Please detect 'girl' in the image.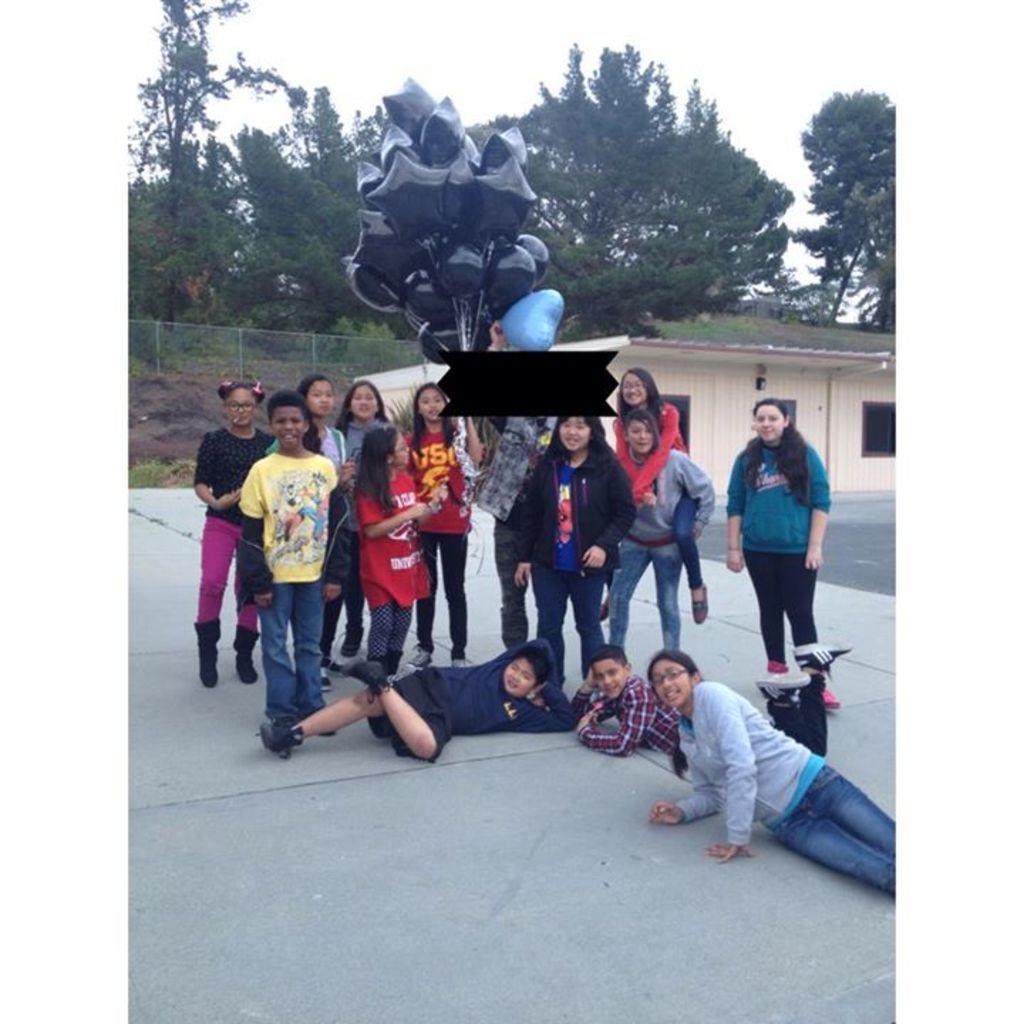
649 649 899 896.
